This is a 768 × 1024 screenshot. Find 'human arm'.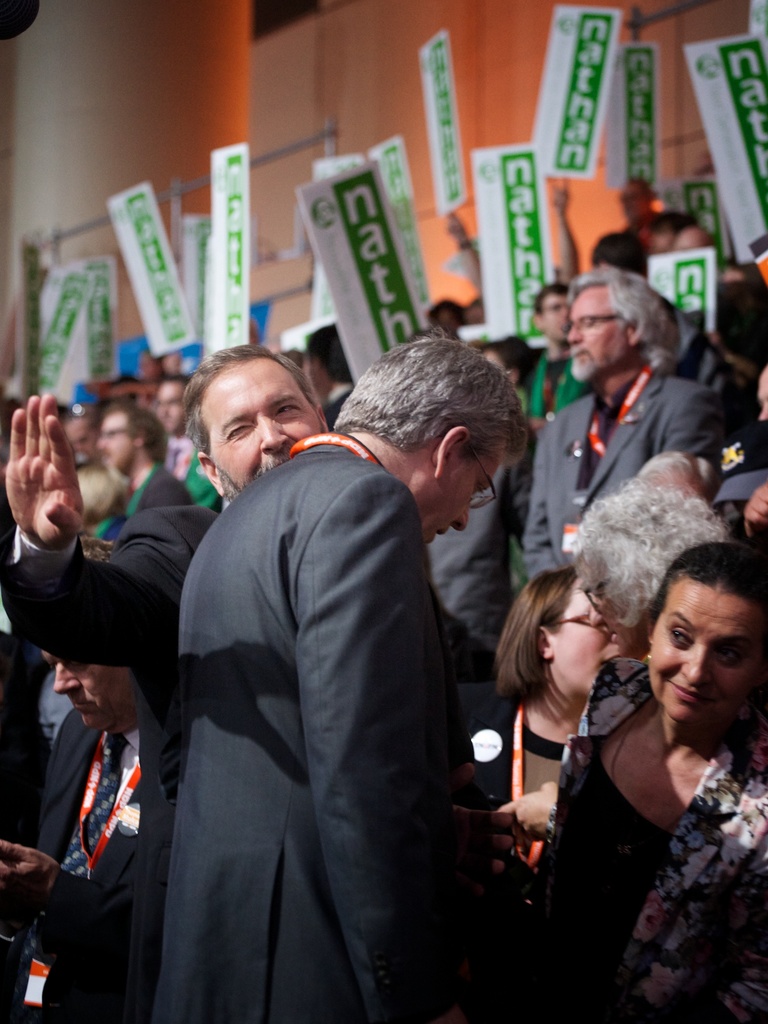
Bounding box: (left=499, top=774, right=577, bottom=865).
